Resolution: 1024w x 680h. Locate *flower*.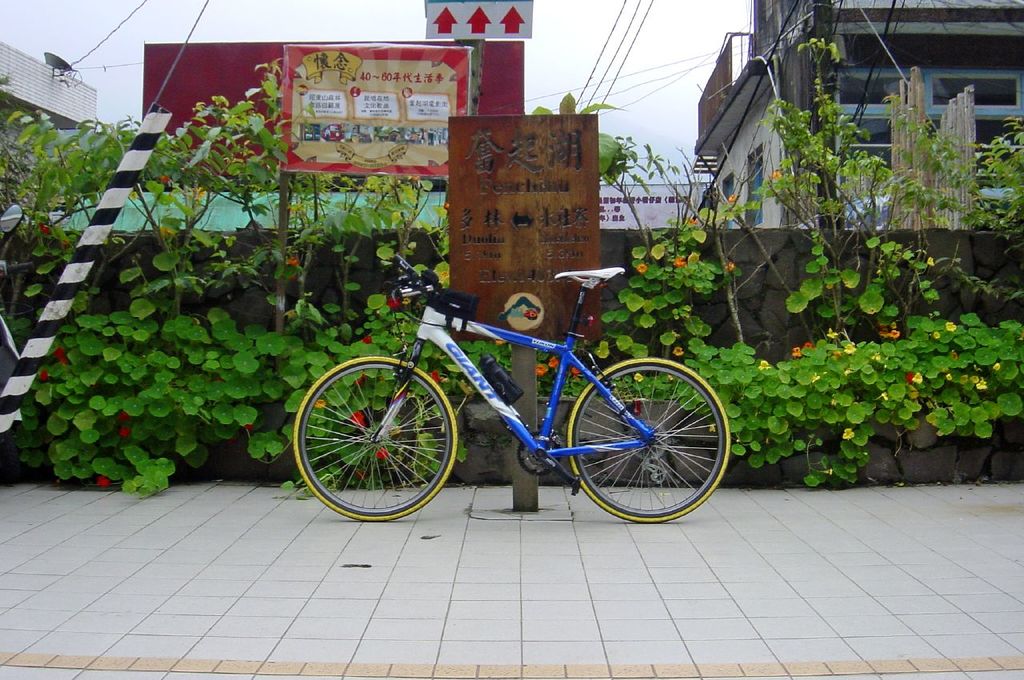
[770,170,782,182].
